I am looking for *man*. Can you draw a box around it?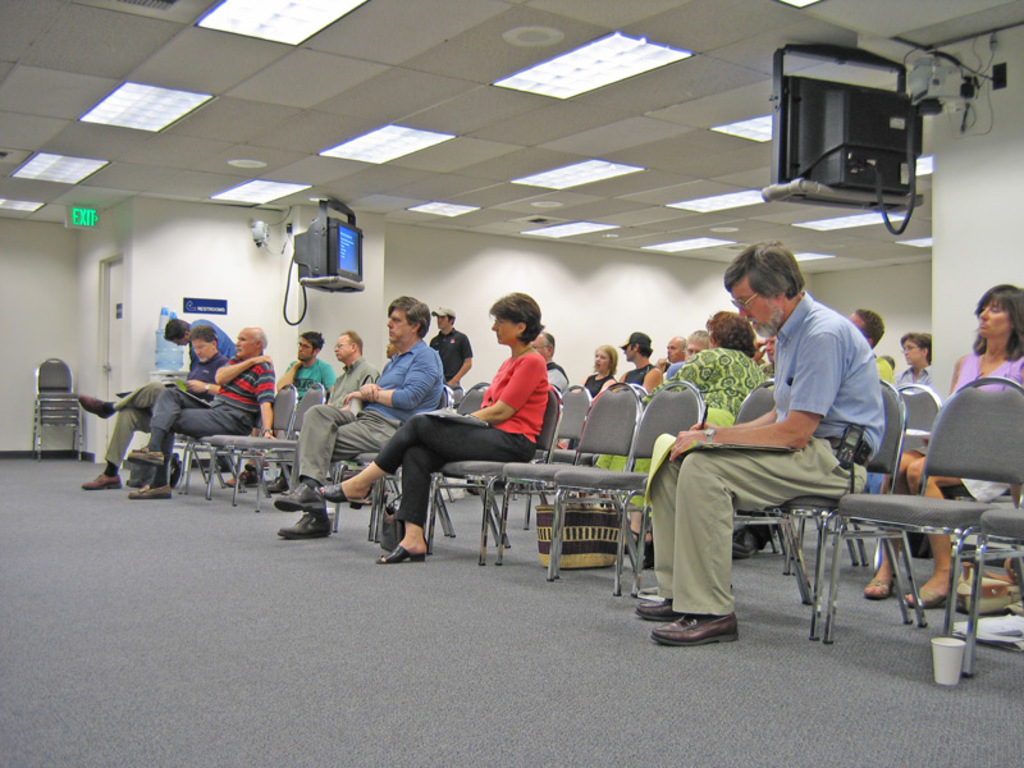
Sure, the bounding box is {"x1": 847, "y1": 307, "x2": 891, "y2": 380}.
